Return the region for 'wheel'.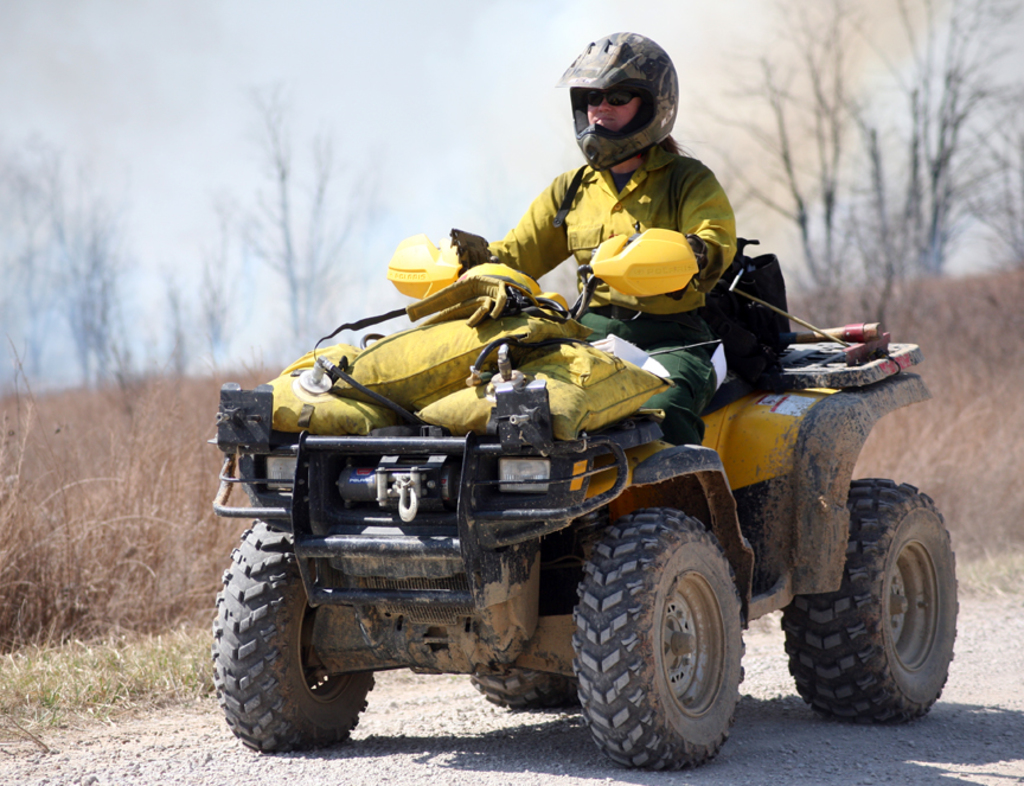
<box>781,478,958,729</box>.
